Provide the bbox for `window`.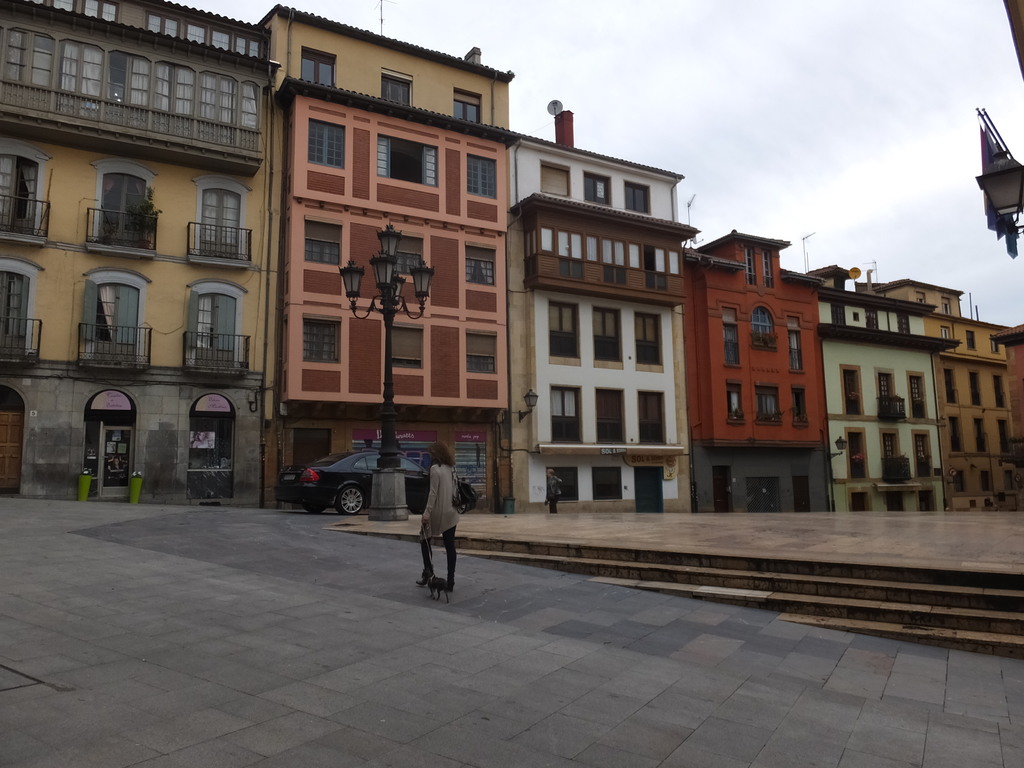
[x1=743, y1=306, x2=780, y2=344].
